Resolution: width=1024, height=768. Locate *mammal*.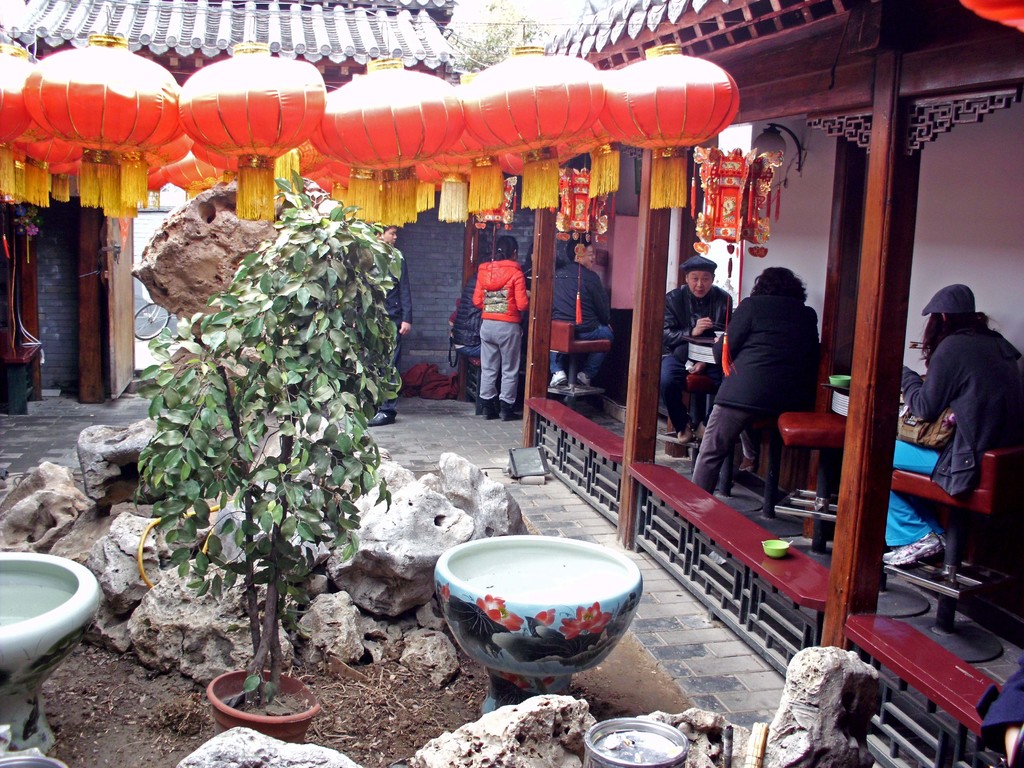
bbox=(450, 263, 480, 356).
